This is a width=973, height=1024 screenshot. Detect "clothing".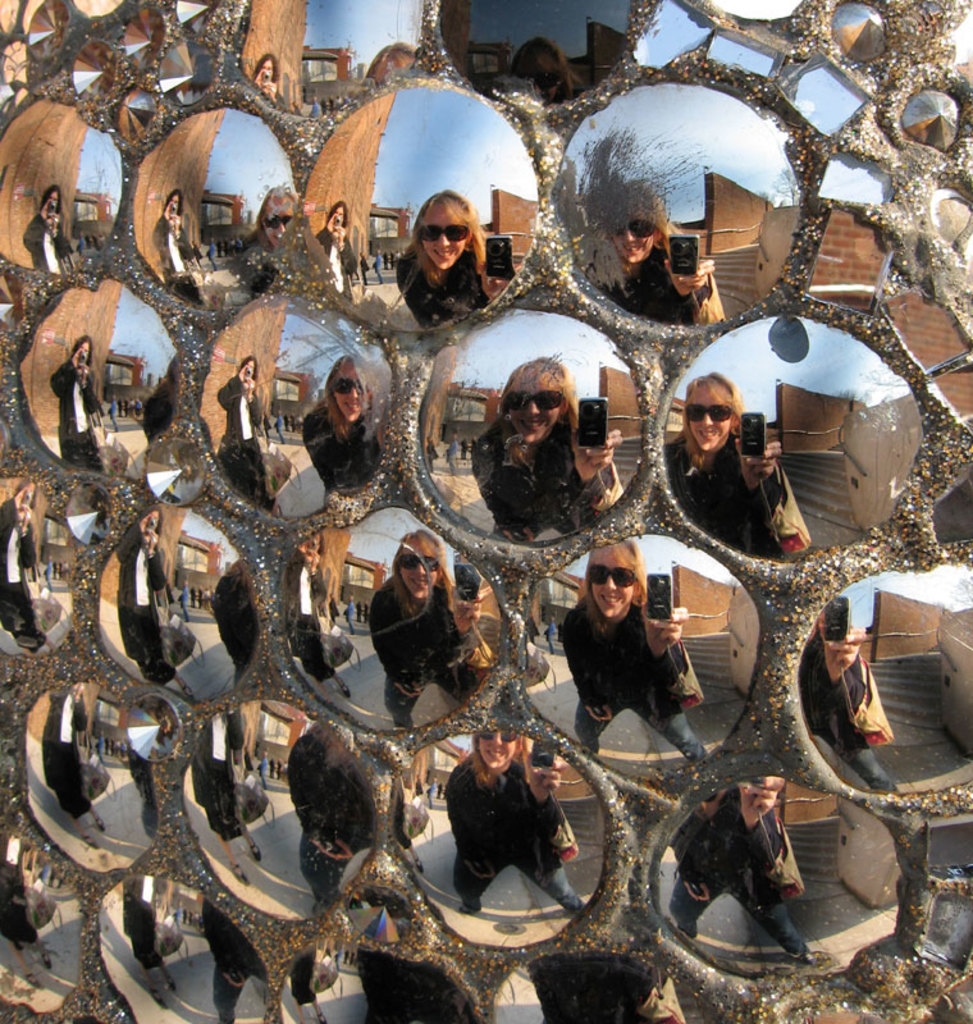
BBox(187, 698, 259, 846).
